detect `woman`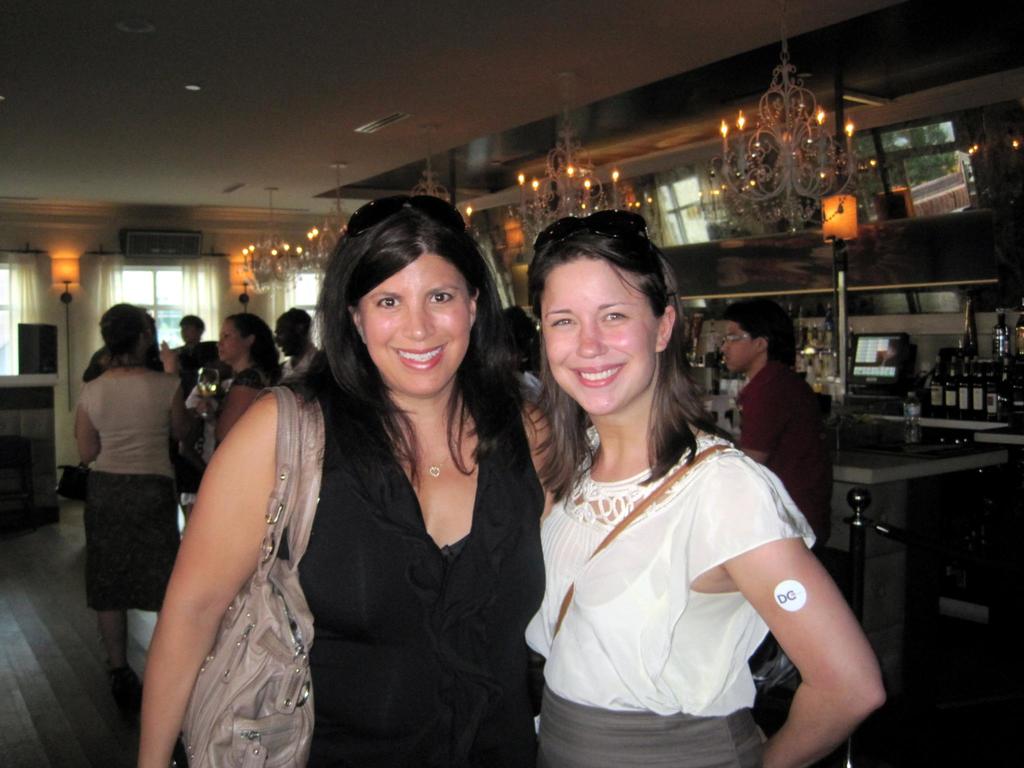
BBox(137, 191, 567, 767)
